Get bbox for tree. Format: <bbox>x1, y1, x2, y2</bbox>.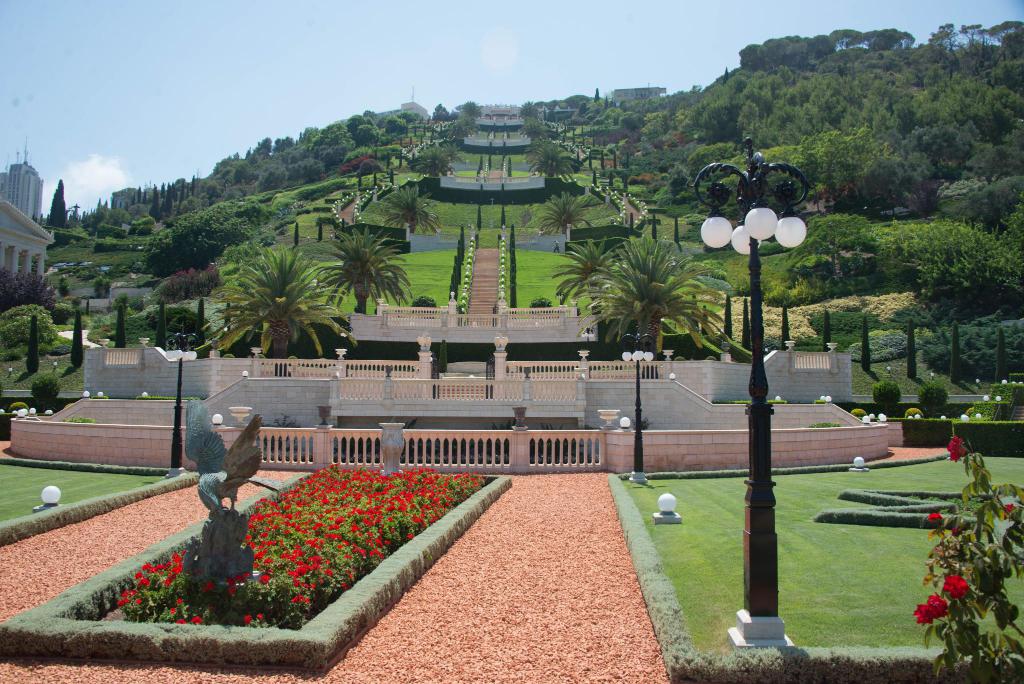
<bbox>435, 117, 479, 142</bbox>.
